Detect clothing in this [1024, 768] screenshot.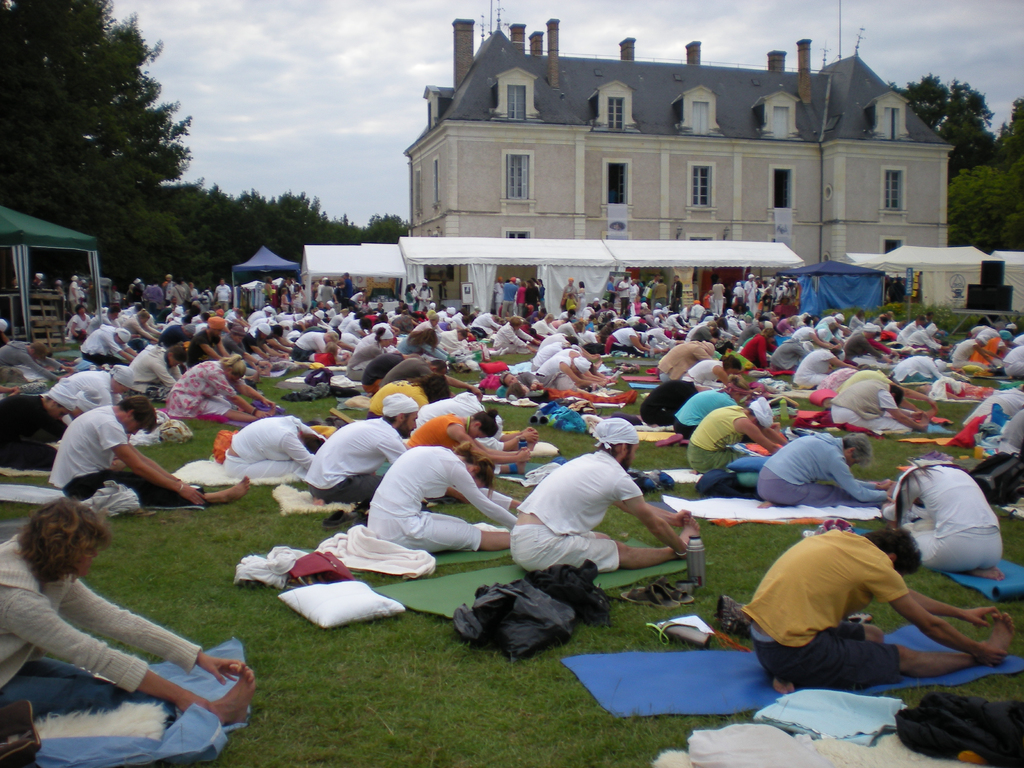
Detection: 415/284/435/314.
